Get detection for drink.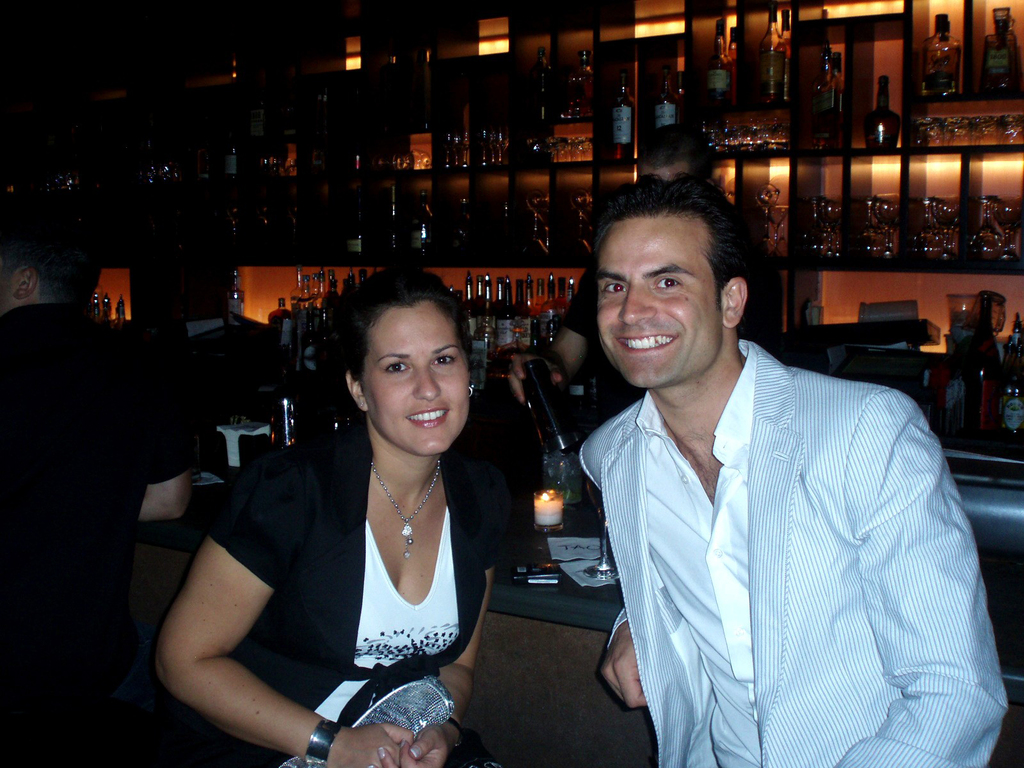
Detection: <box>996,332,1023,447</box>.
